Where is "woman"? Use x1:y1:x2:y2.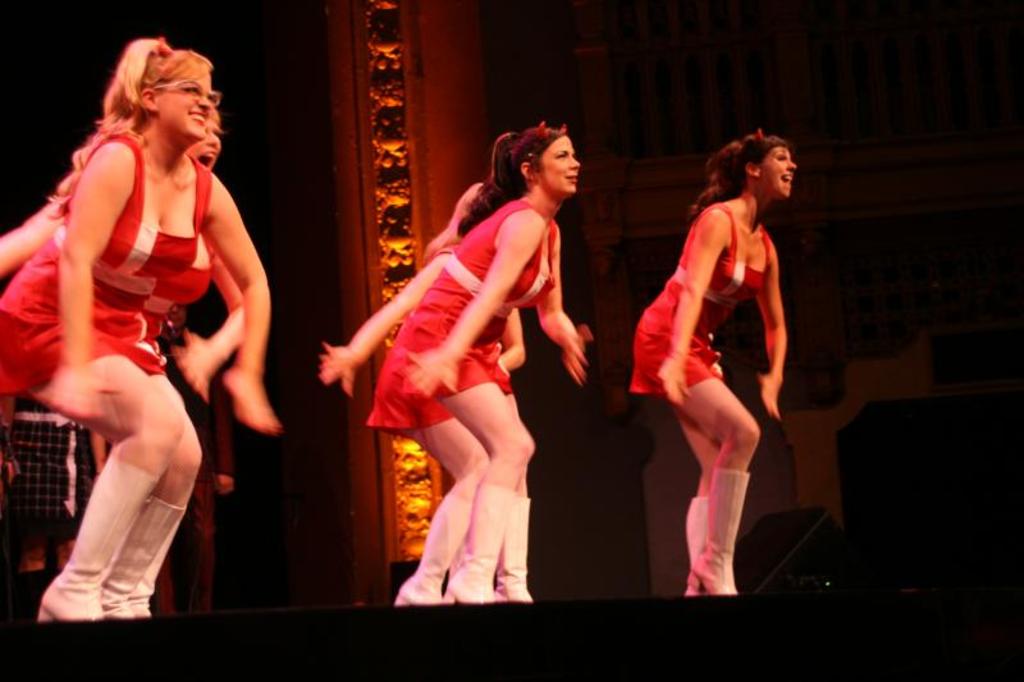
319:134:529:604.
